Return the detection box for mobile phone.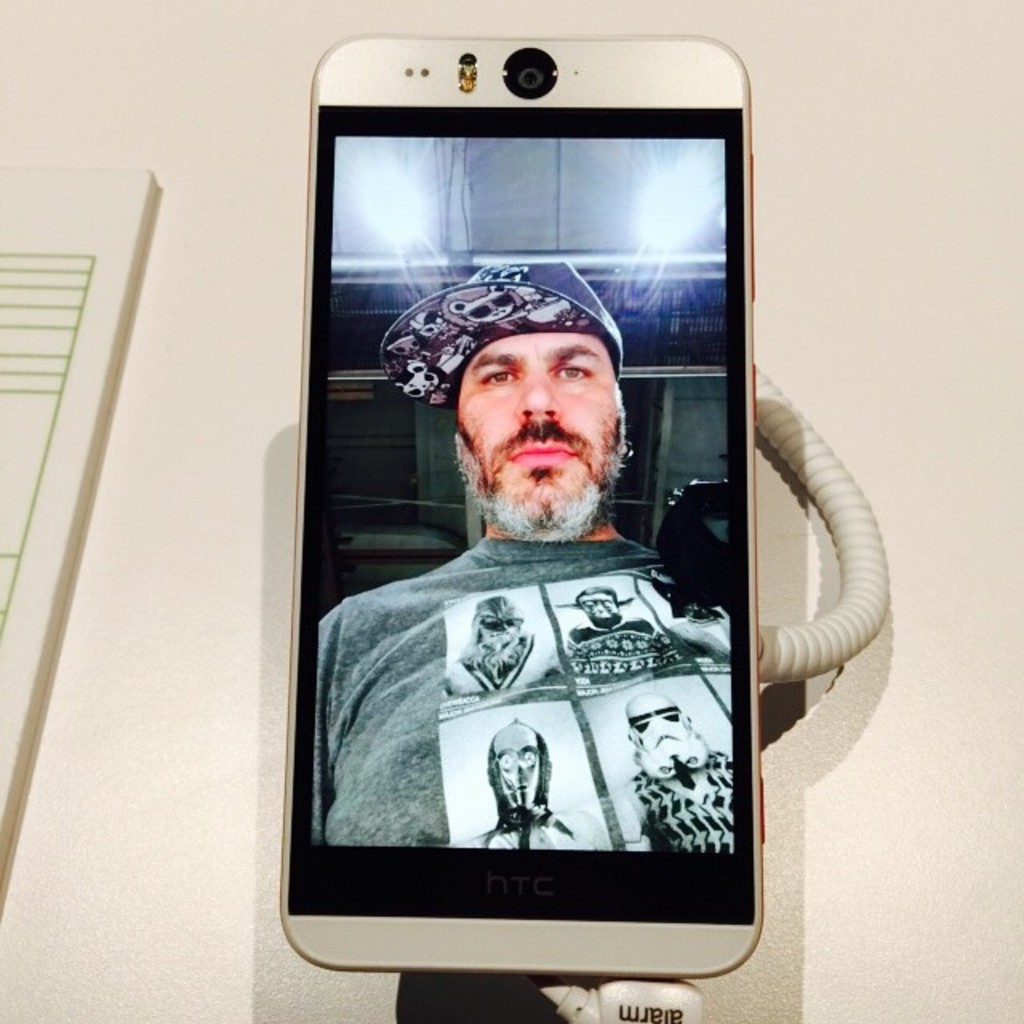
{"x1": 274, "y1": 32, "x2": 856, "y2": 987}.
